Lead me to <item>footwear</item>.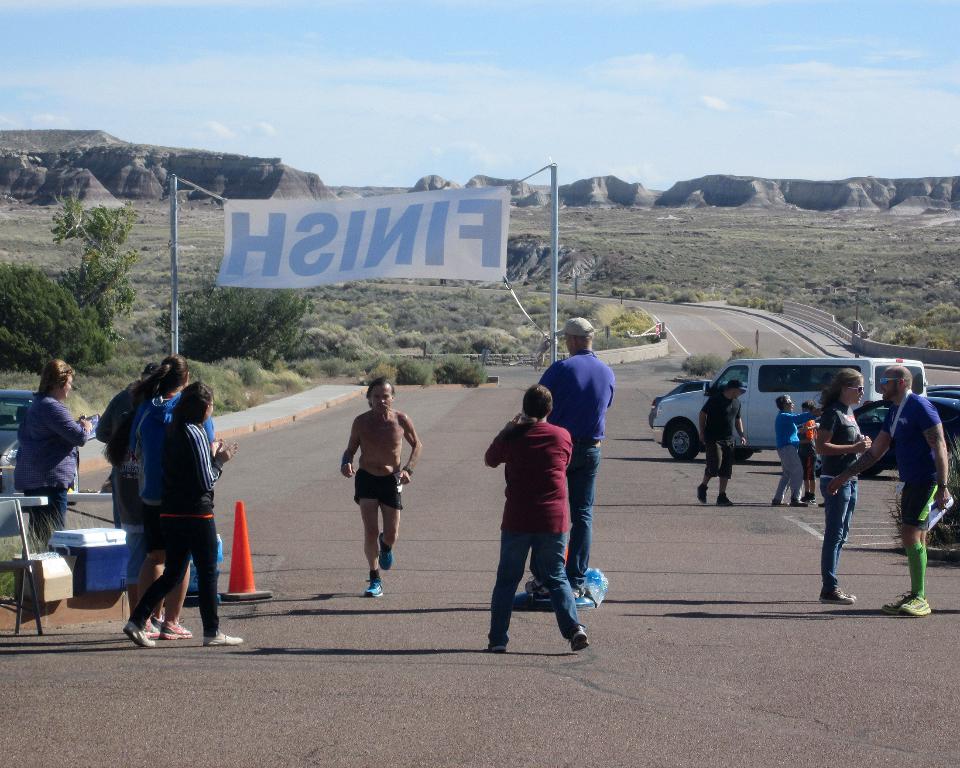
Lead to pyautogui.locateOnScreen(130, 623, 157, 650).
